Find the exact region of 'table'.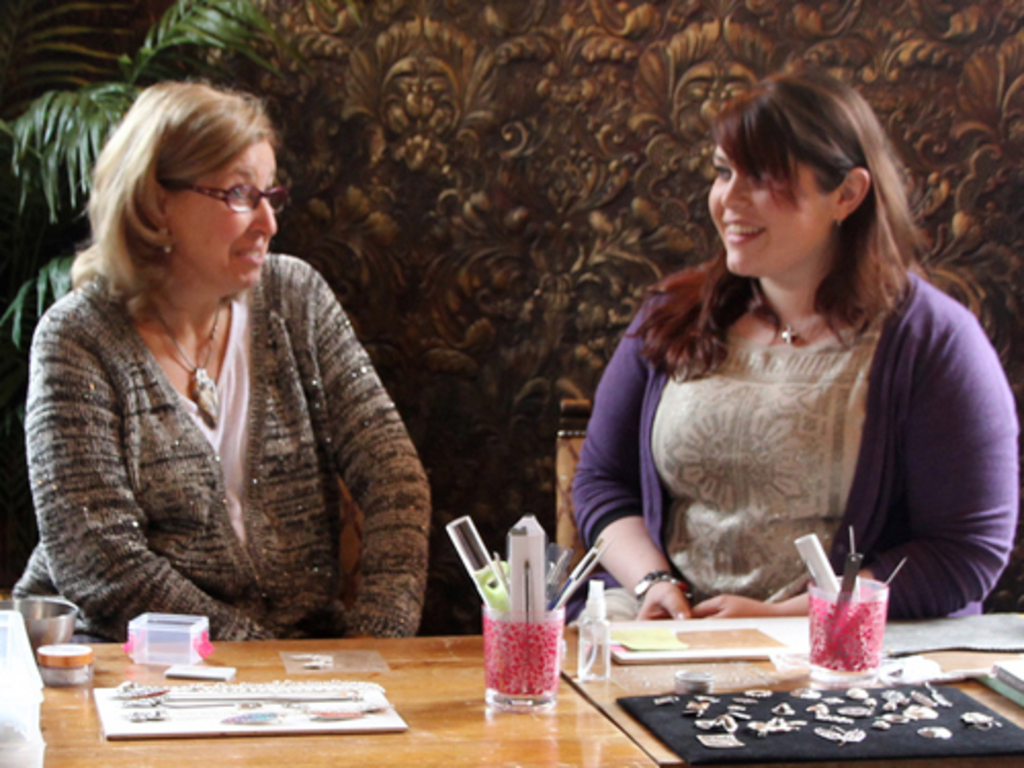
Exact region: crop(0, 612, 1022, 766).
